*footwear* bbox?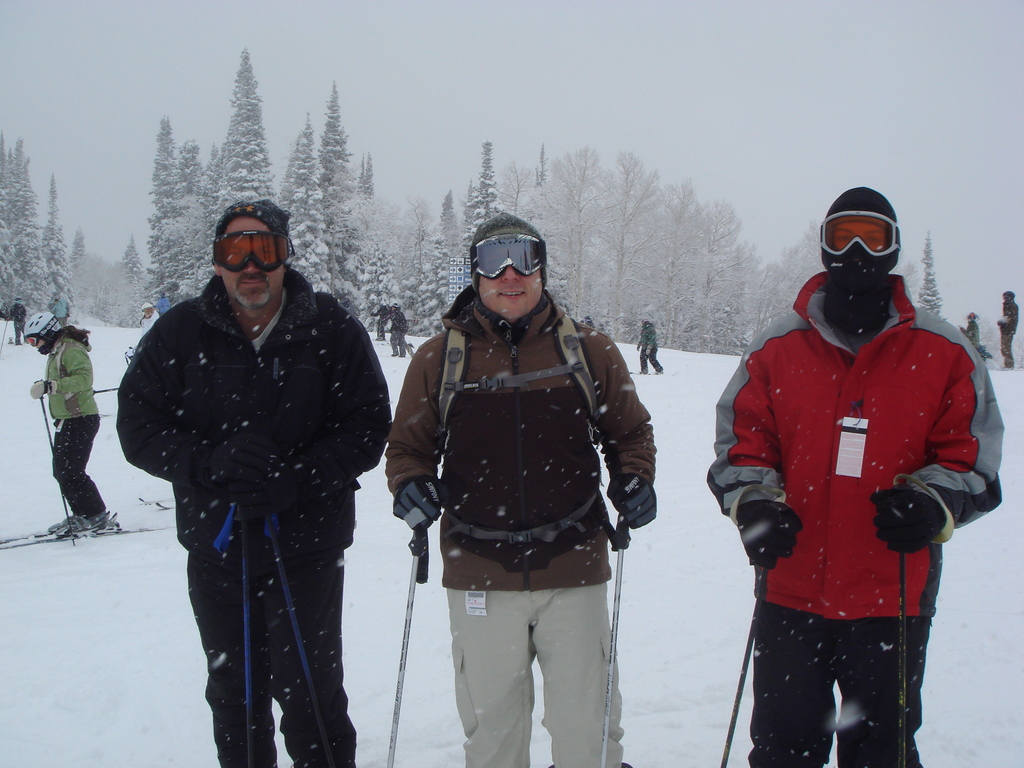
(x1=62, y1=514, x2=111, y2=534)
